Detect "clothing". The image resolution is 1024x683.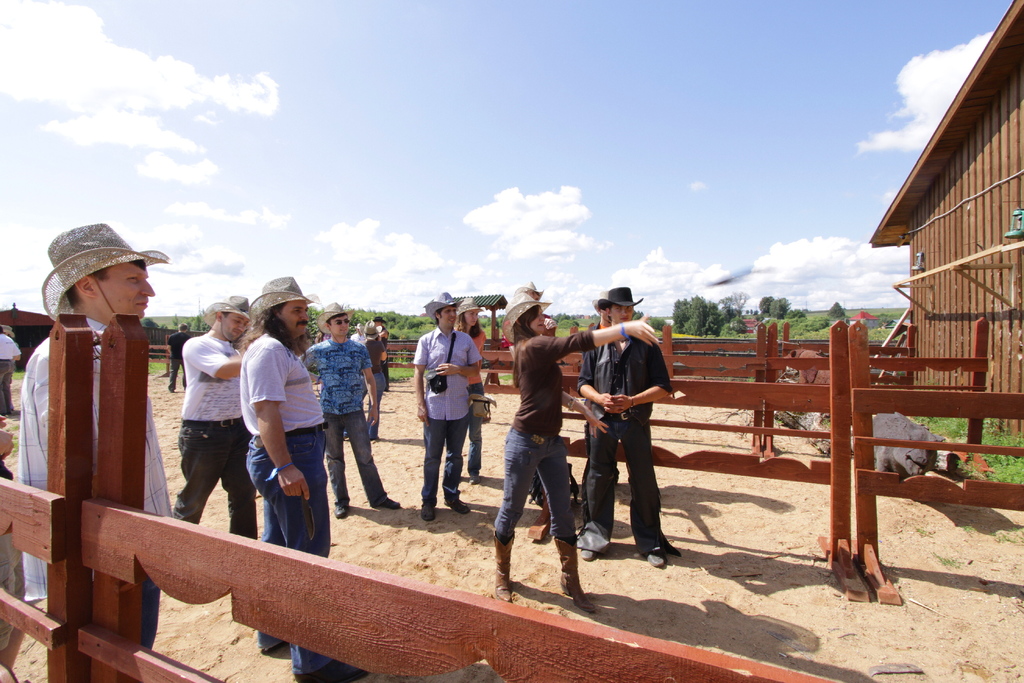
bbox=[493, 336, 594, 547].
